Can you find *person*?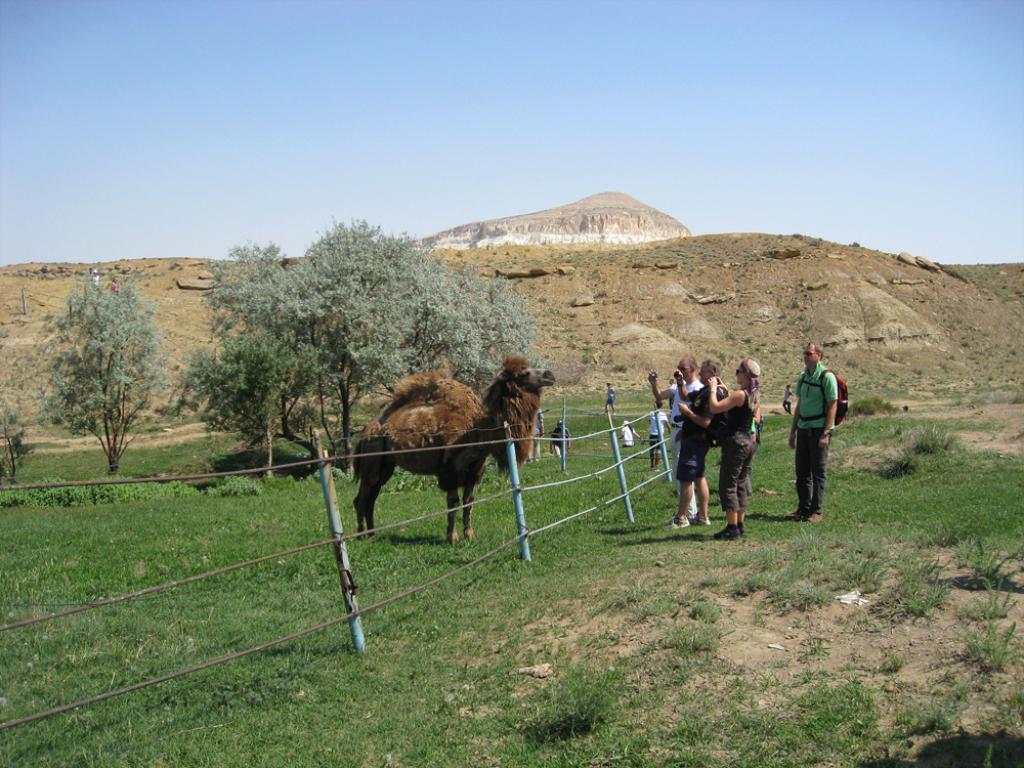
Yes, bounding box: [597,385,620,415].
